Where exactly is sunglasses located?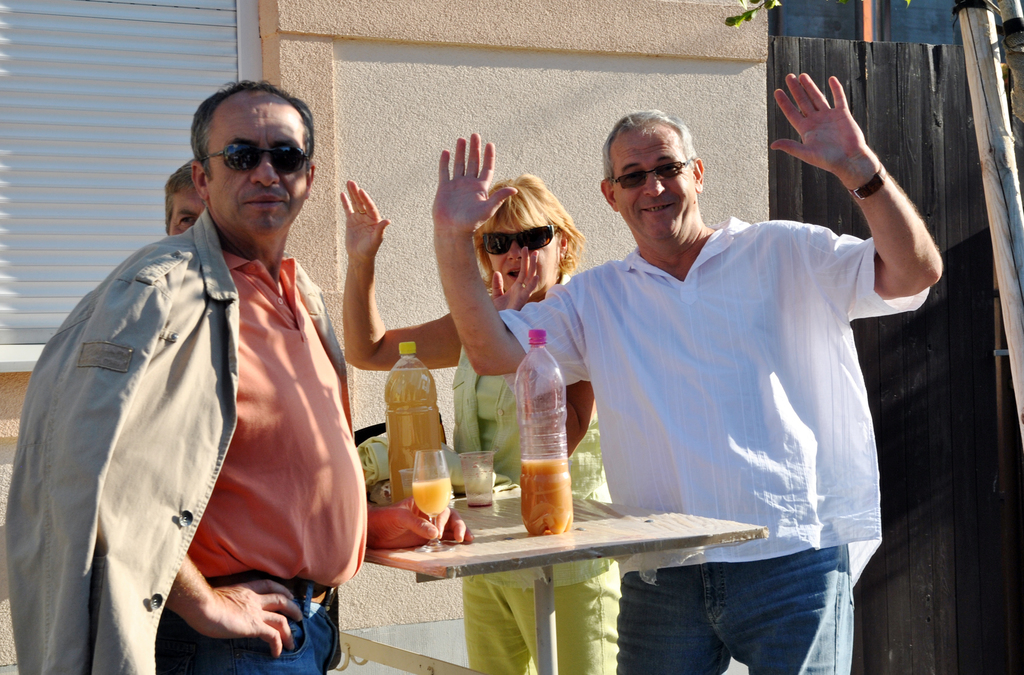
Its bounding box is (left=477, top=223, right=559, bottom=254).
